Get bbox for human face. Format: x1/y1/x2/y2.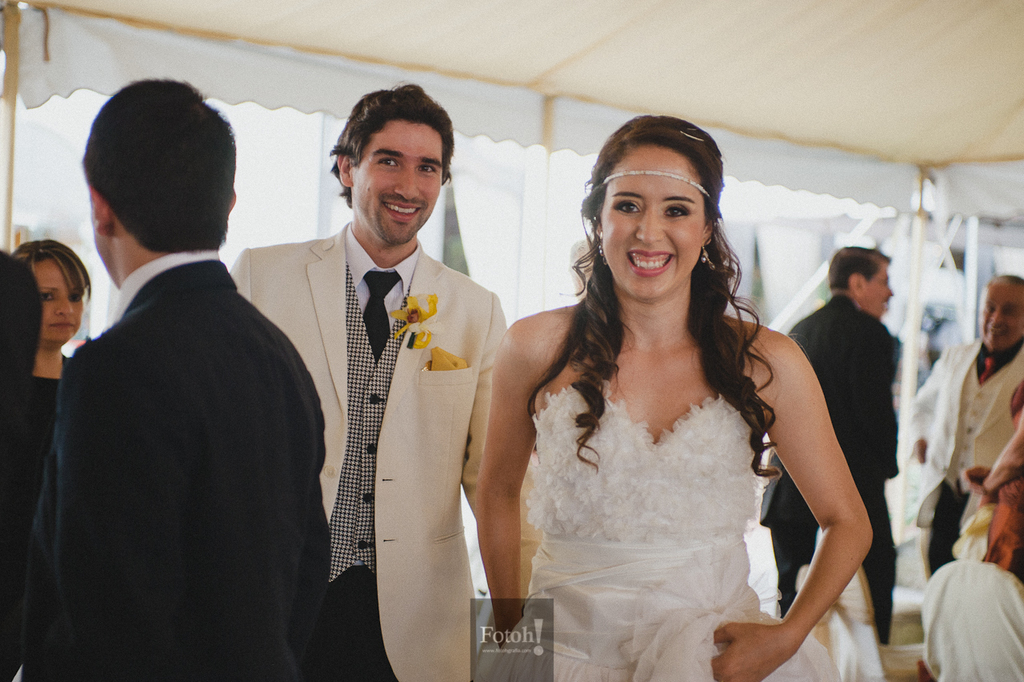
976/283/1023/355.
